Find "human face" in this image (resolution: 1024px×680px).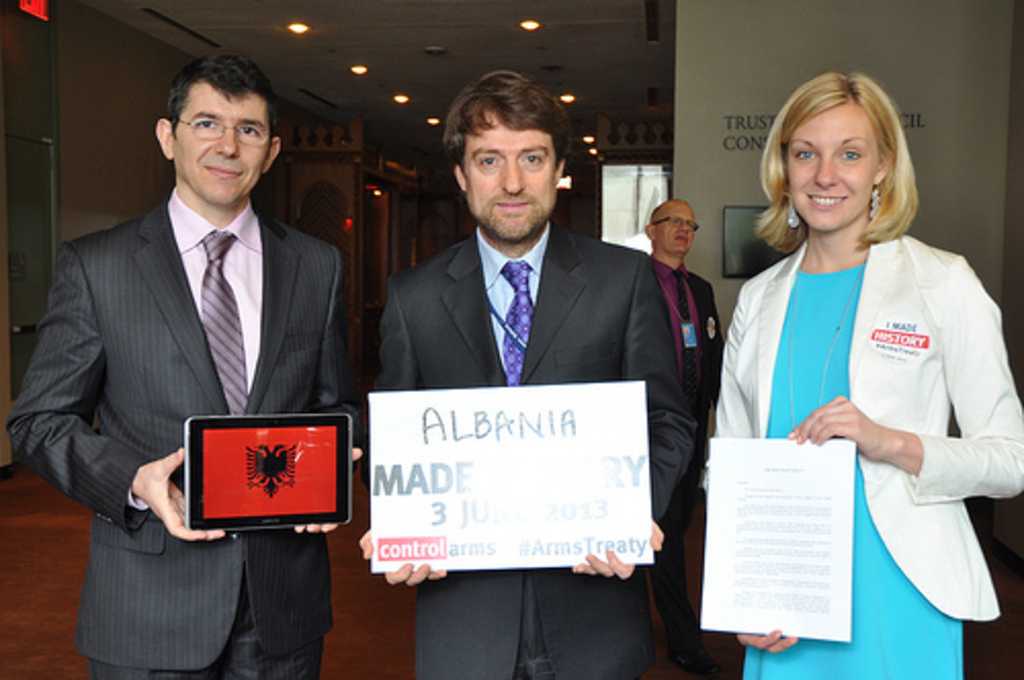
bbox(176, 80, 258, 209).
